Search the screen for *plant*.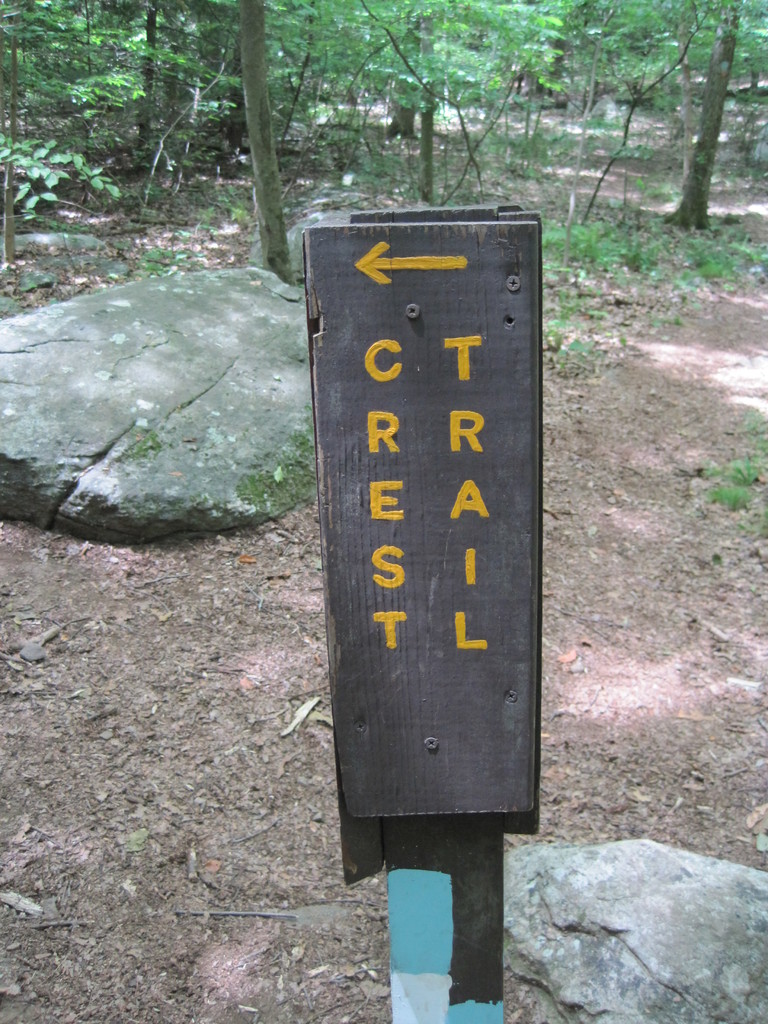
Found at <region>216, 182, 259, 226</region>.
